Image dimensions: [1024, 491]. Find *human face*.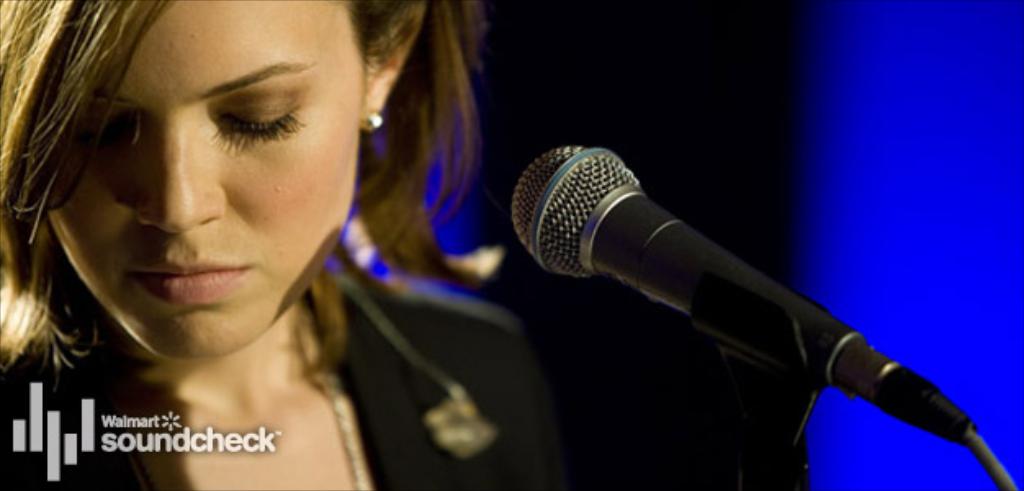
BBox(46, 0, 368, 358).
